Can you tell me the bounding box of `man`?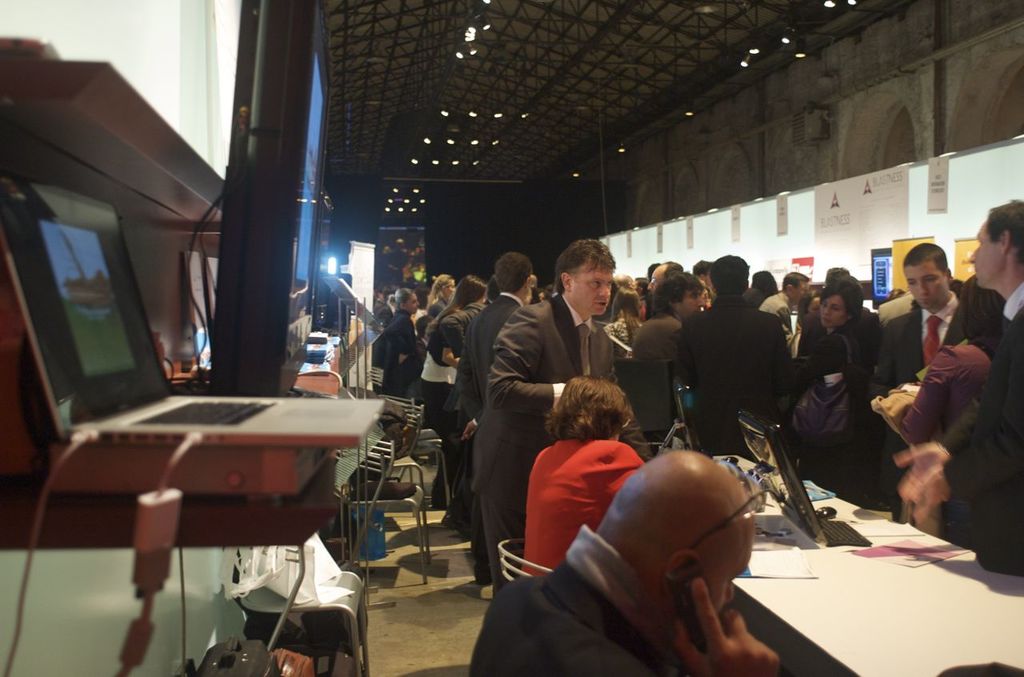
674, 251, 795, 459.
